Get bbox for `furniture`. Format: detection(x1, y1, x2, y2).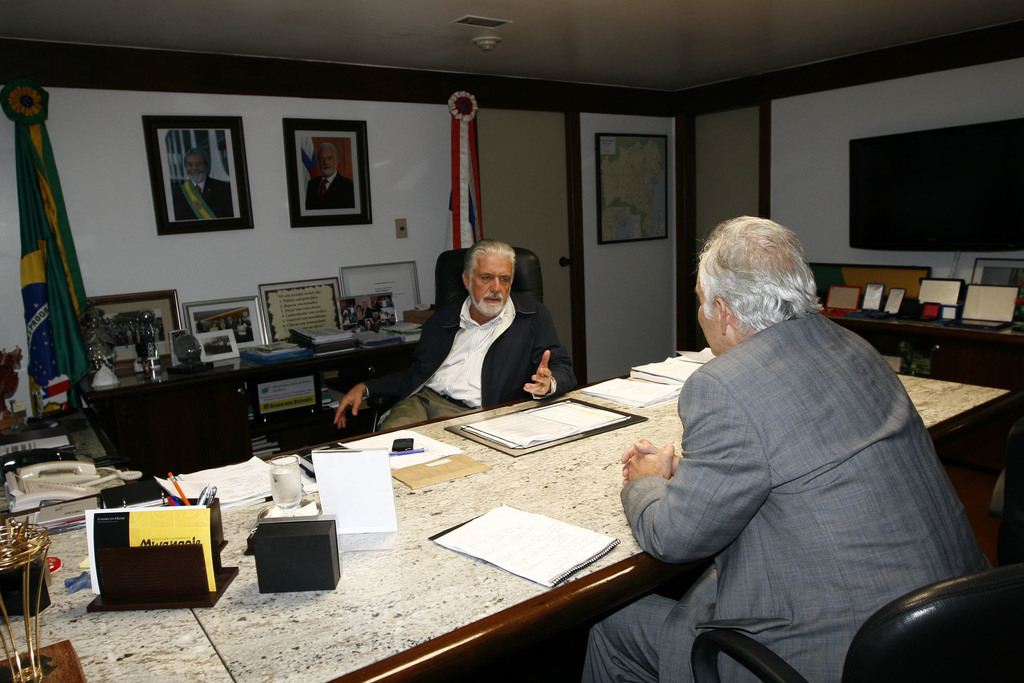
detection(76, 317, 420, 481).
